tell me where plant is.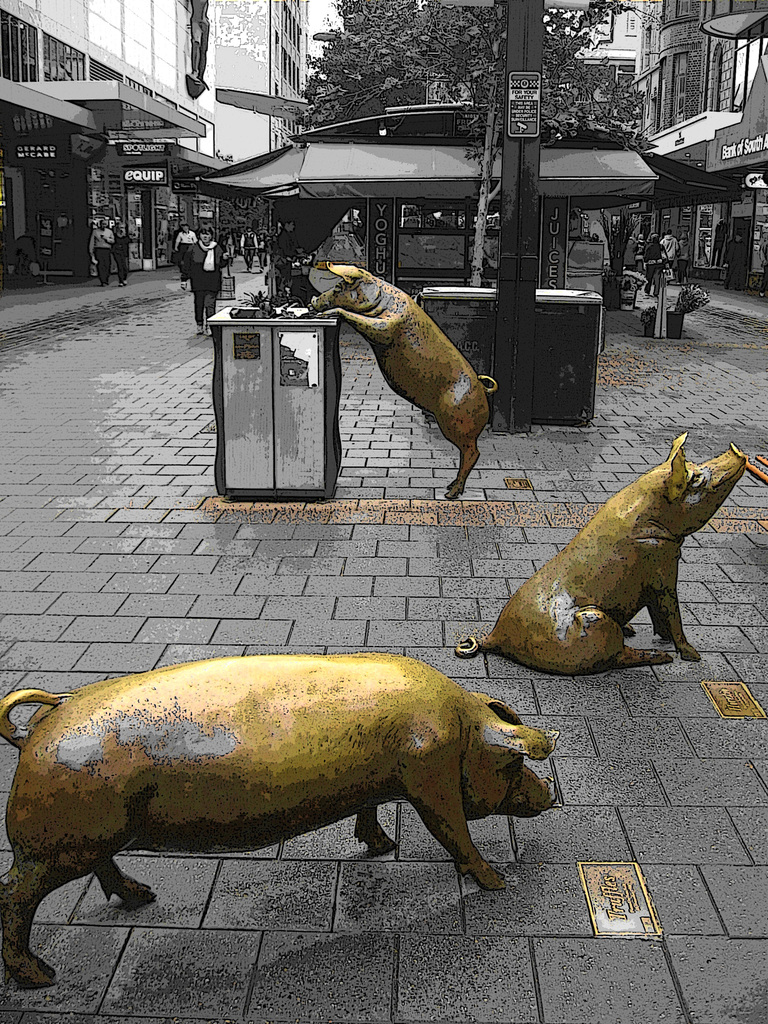
plant is at 672/287/700/316.
